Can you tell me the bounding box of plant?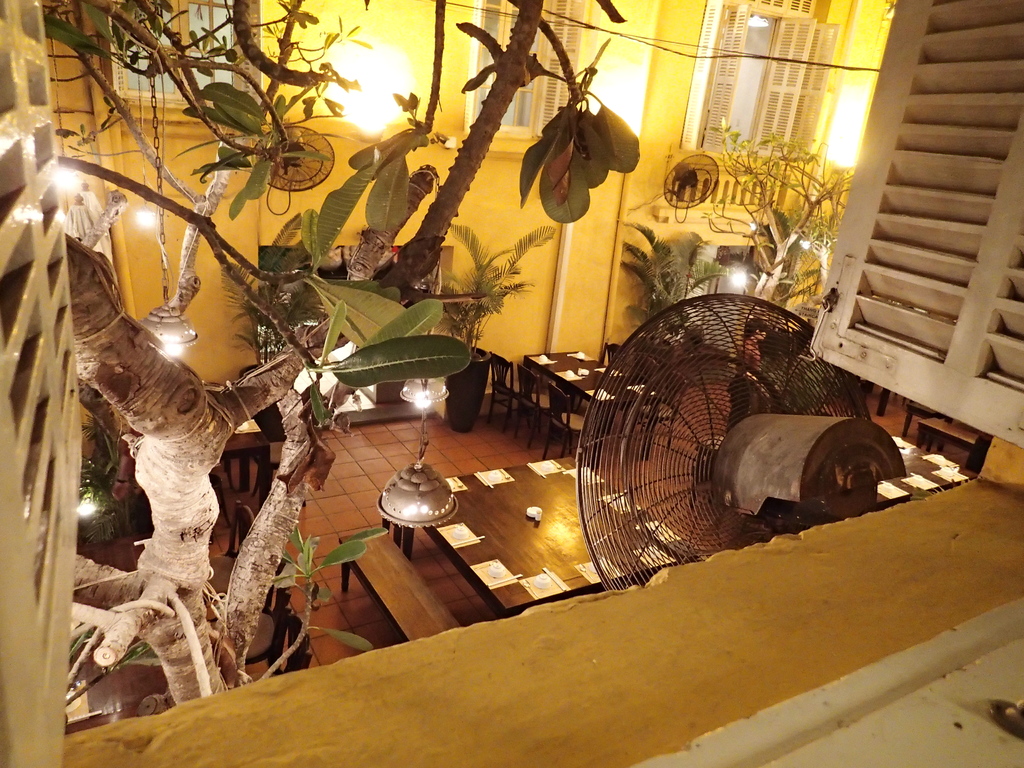
BBox(304, 614, 376, 653).
